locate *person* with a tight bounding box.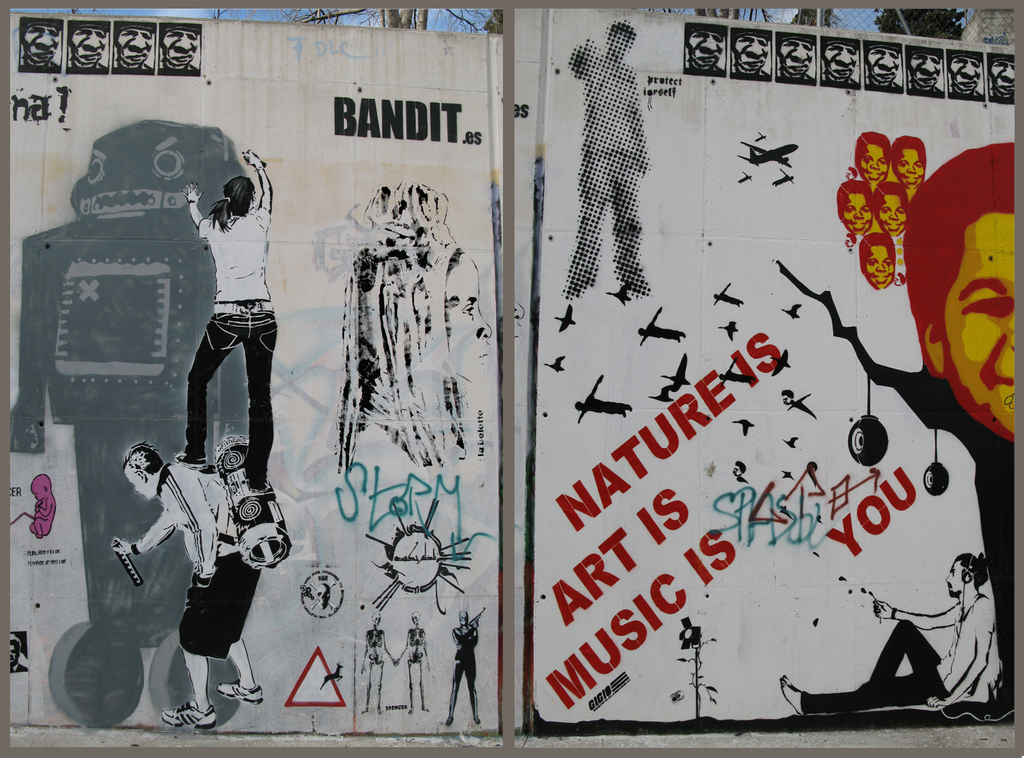
region(821, 40, 866, 85).
